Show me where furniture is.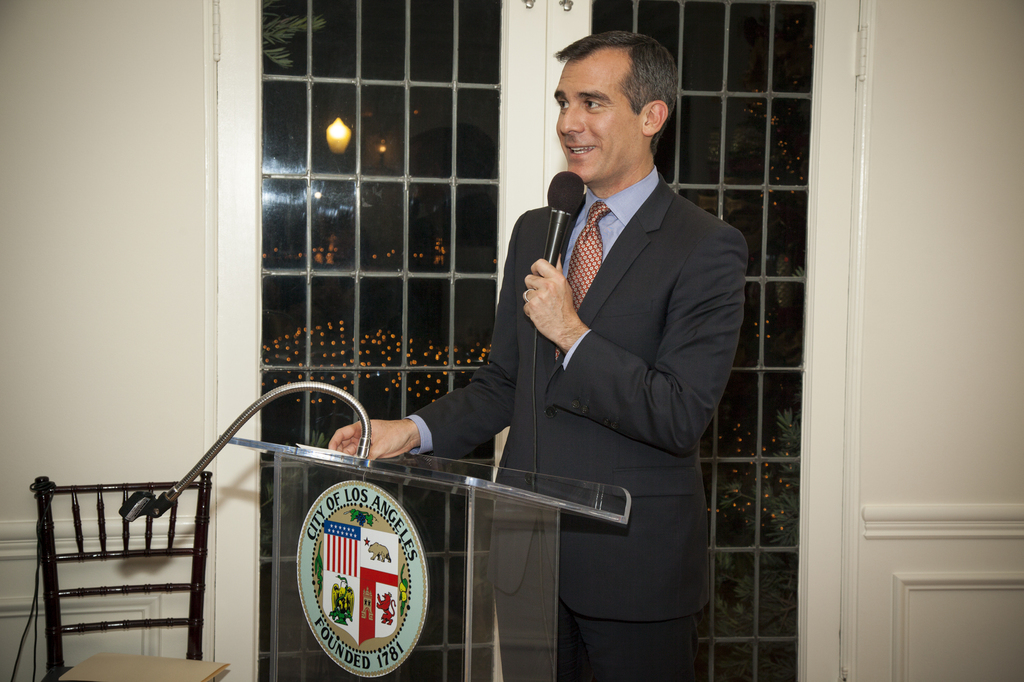
furniture is at (218,434,632,681).
